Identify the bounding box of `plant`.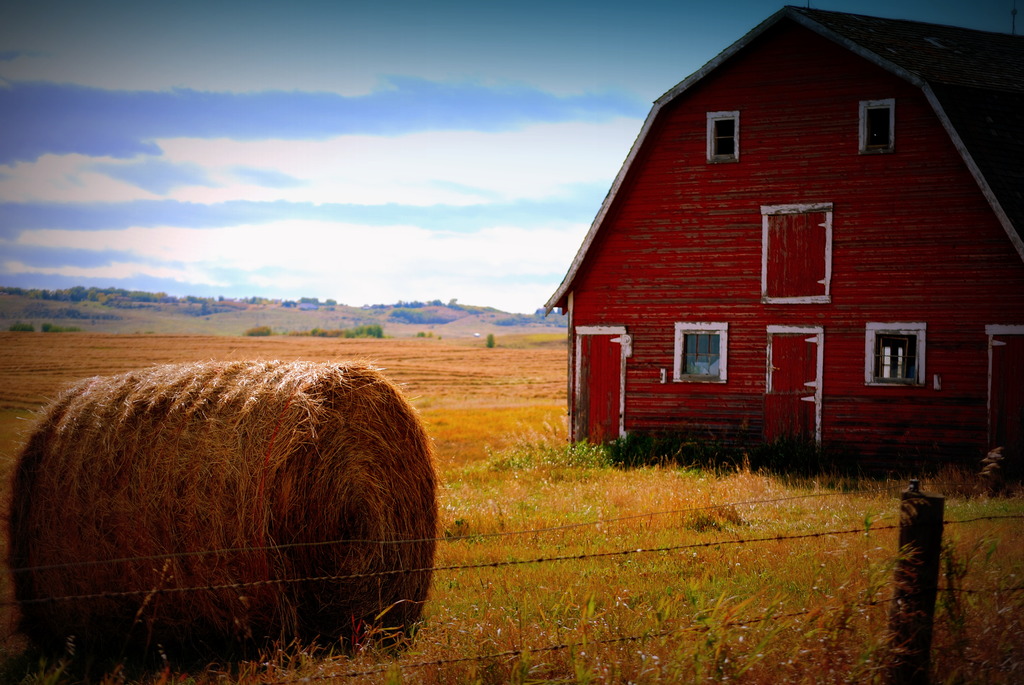
246/294/257/303.
